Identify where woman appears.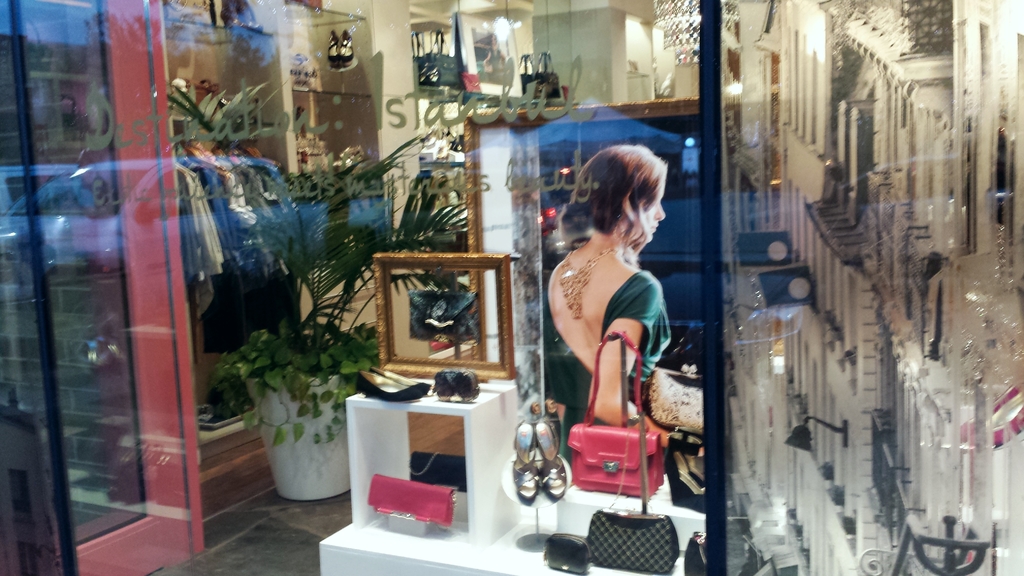
Appears at l=538, t=142, r=680, b=430.
